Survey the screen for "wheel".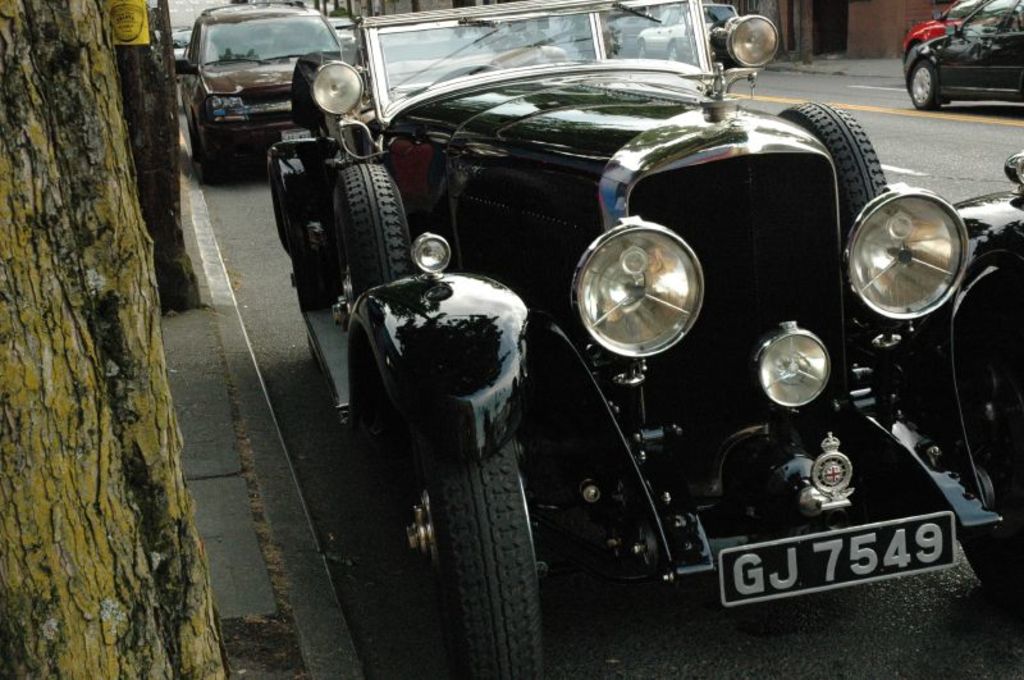
Survey found: box=[332, 164, 413, 330].
